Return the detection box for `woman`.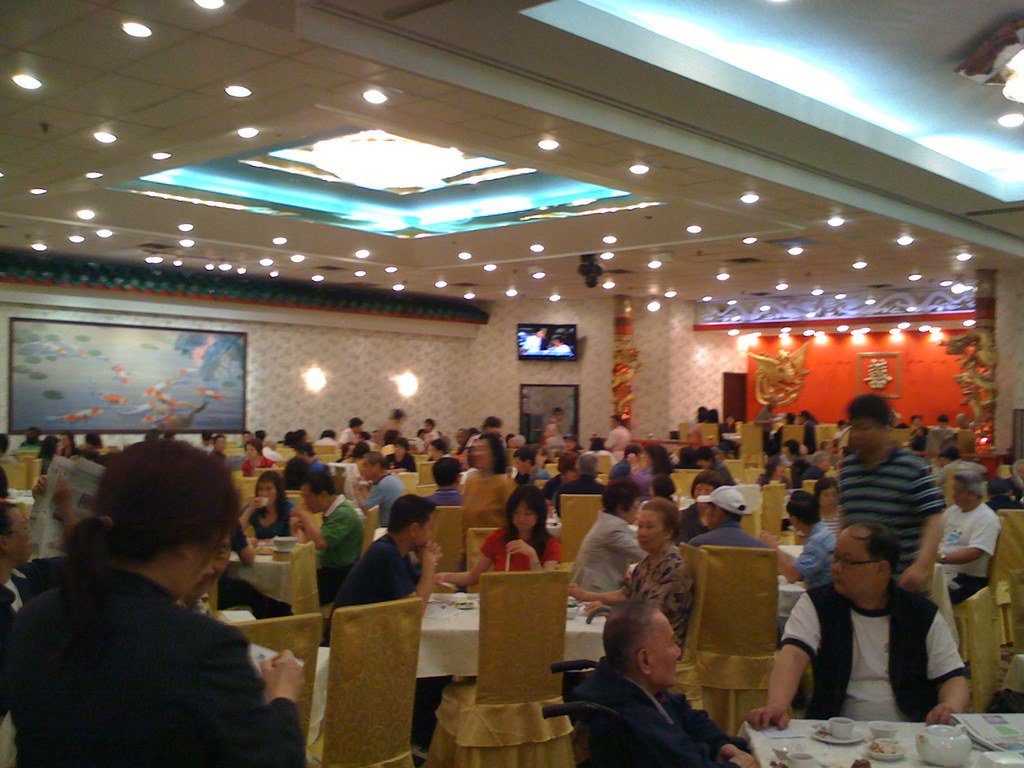
rect(677, 468, 714, 538).
